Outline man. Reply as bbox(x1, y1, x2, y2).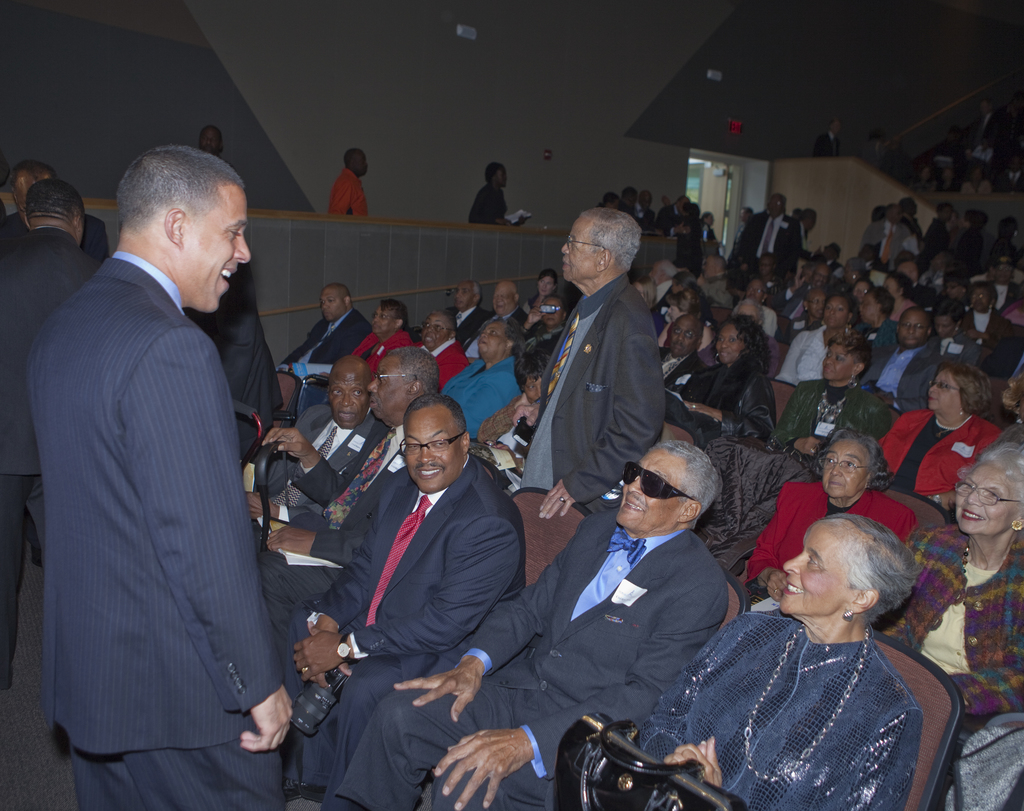
bbox(257, 345, 439, 657).
